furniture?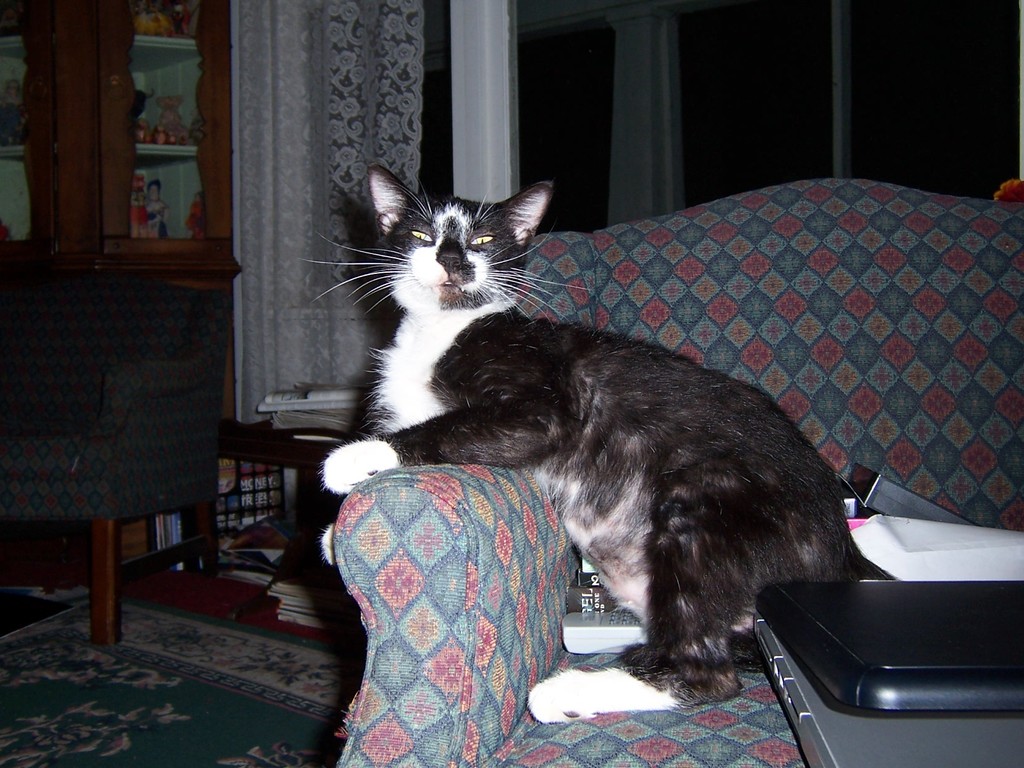
(left=0, top=271, right=228, bottom=646)
